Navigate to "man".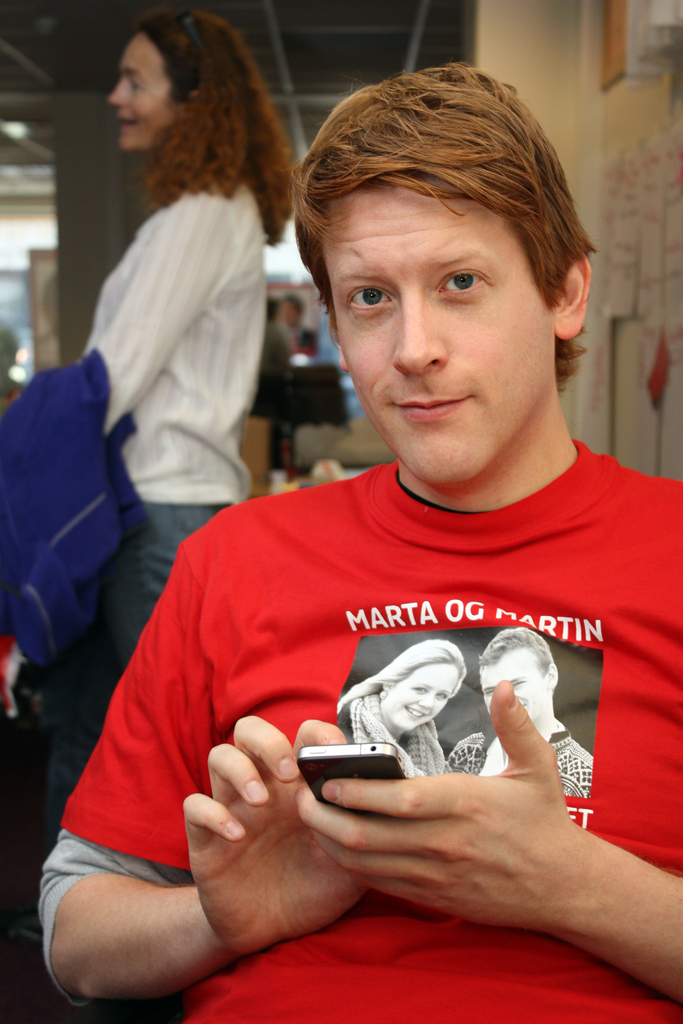
Navigation target: [x1=448, y1=620, x2=590, y2=796].
